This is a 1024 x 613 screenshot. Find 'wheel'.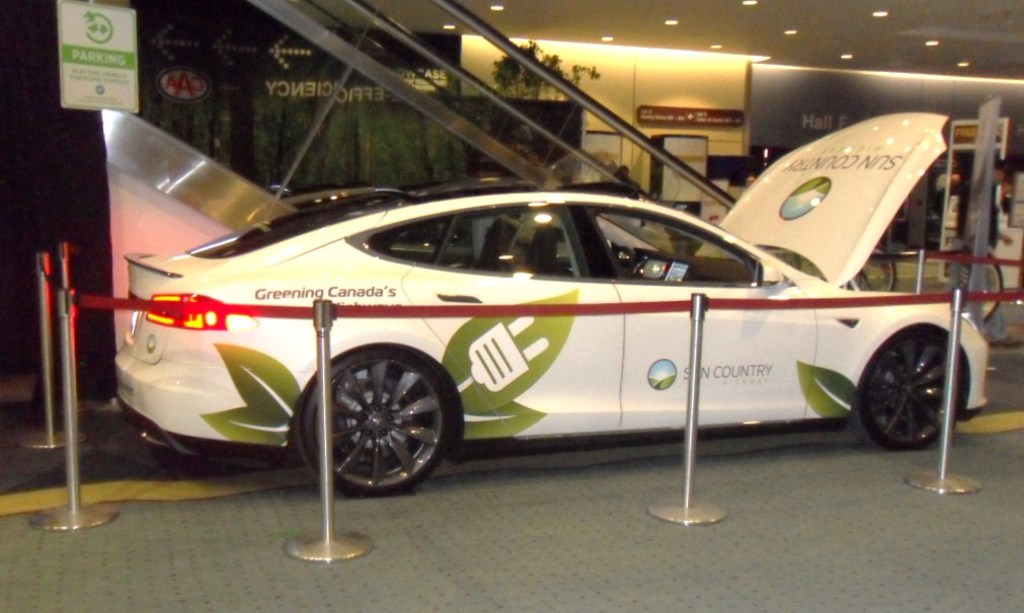
Bounding box: x1=311, y1=346, x2=442, y2=504.
